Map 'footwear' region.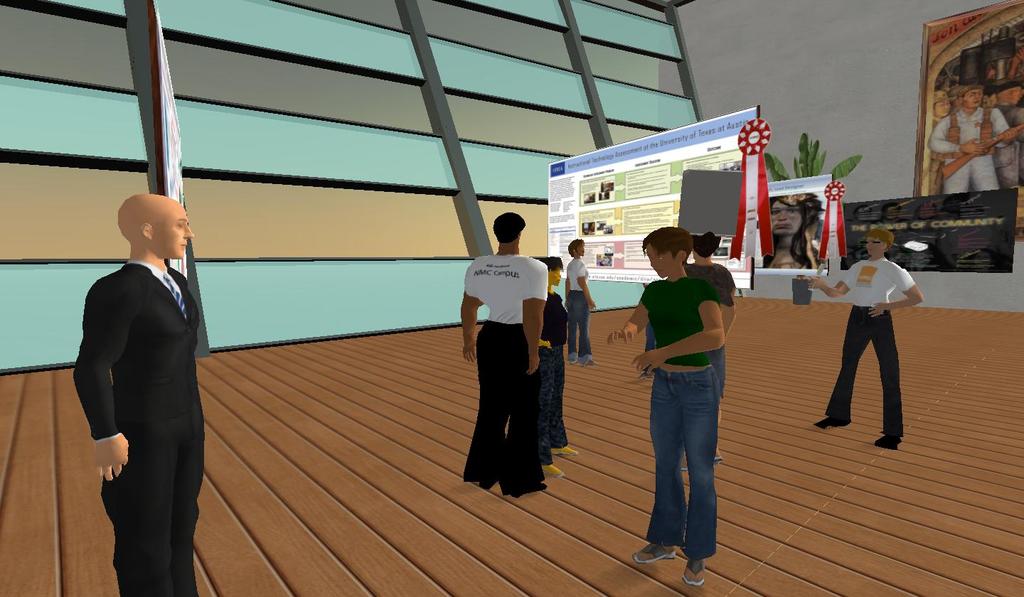
Mapped to box=[715, 446, 724, 461].
